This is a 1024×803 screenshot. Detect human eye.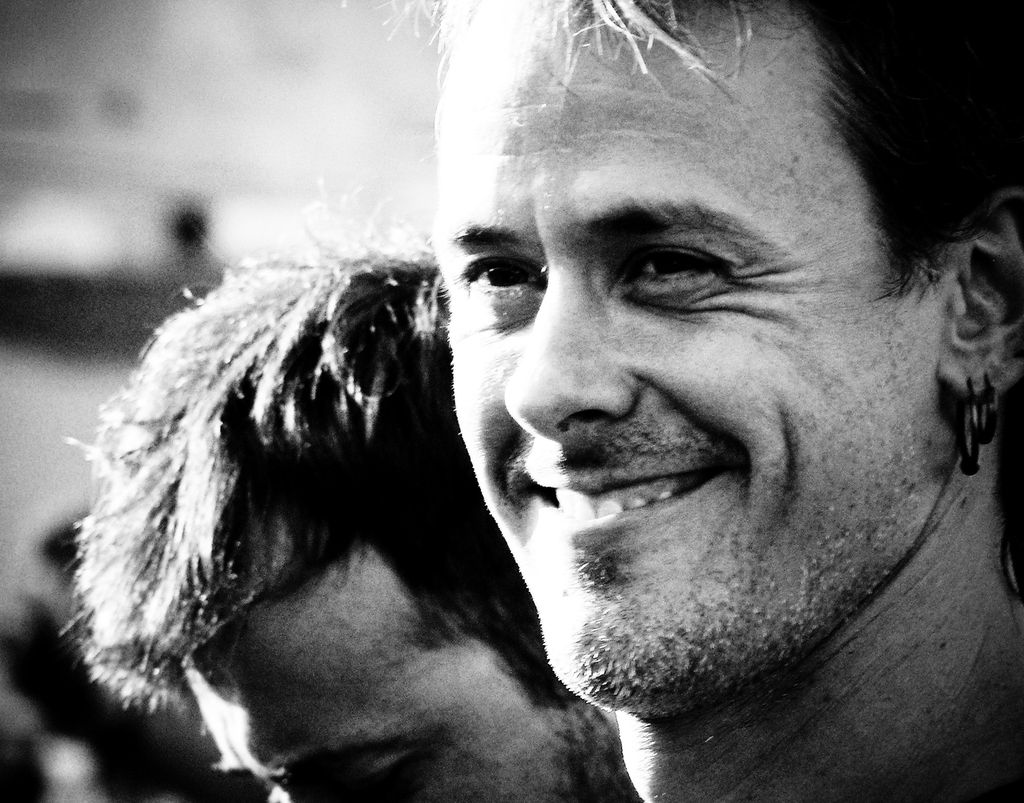
[left=324, top=747, right=438, bottom=800].
